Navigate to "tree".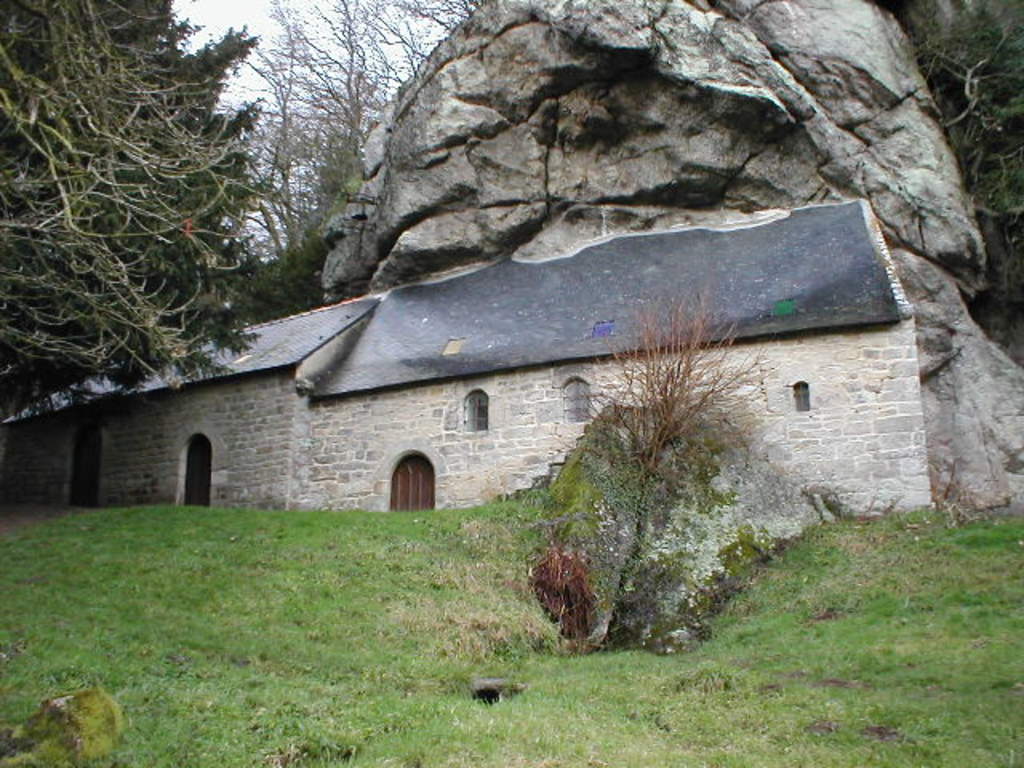
Navigation target: Rect(0, 0, 282, 421).
